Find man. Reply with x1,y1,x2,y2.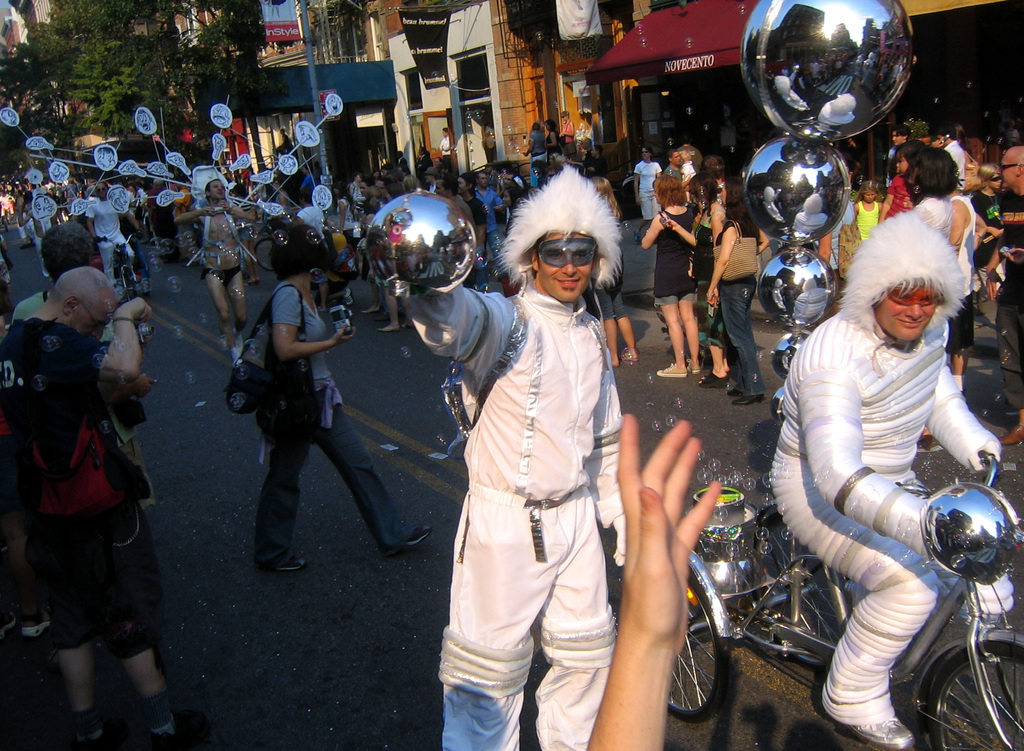
476,171,507,276.
